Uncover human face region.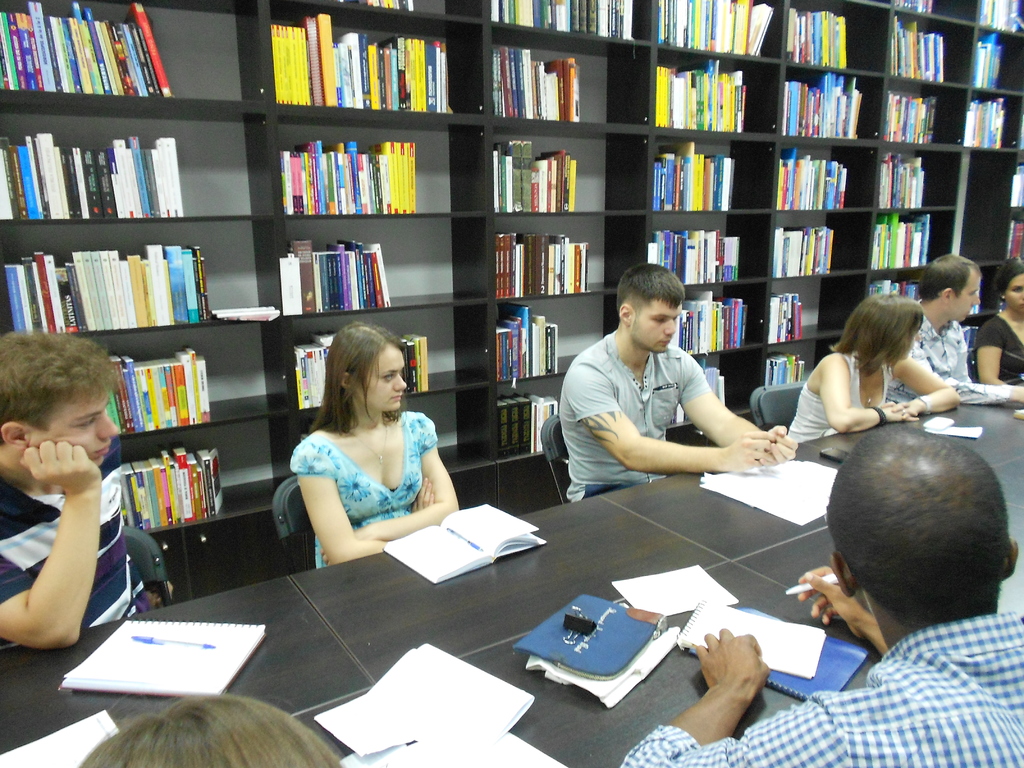
Uncovered: x1=632 y1=298 x2=680 y2=354.
